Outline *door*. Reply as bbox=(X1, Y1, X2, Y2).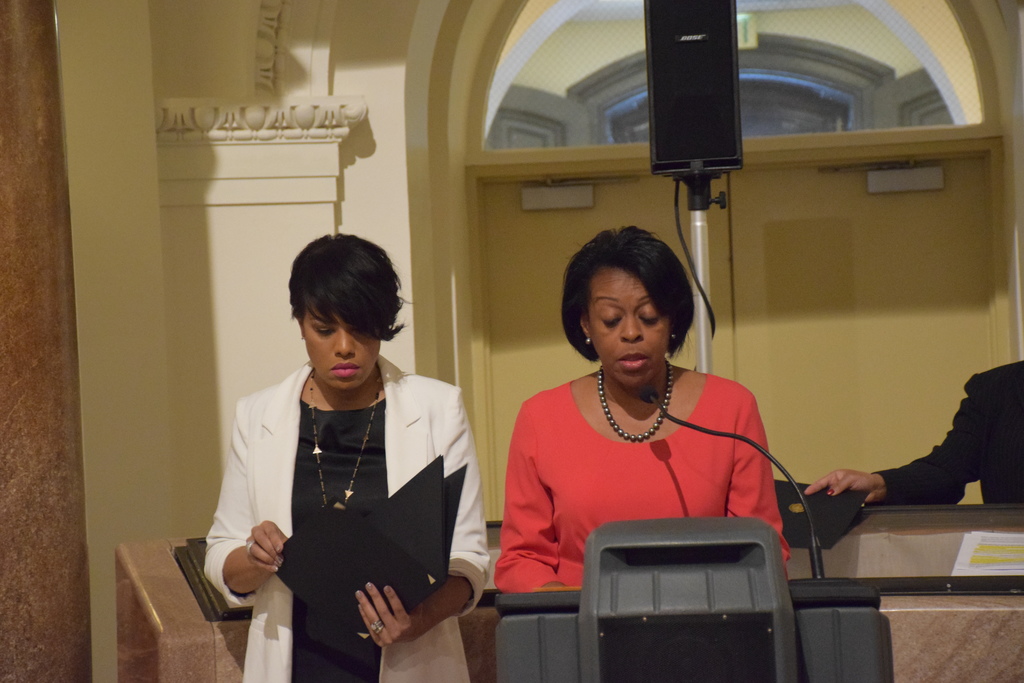
bbox=(483, 183, 732, 522).
